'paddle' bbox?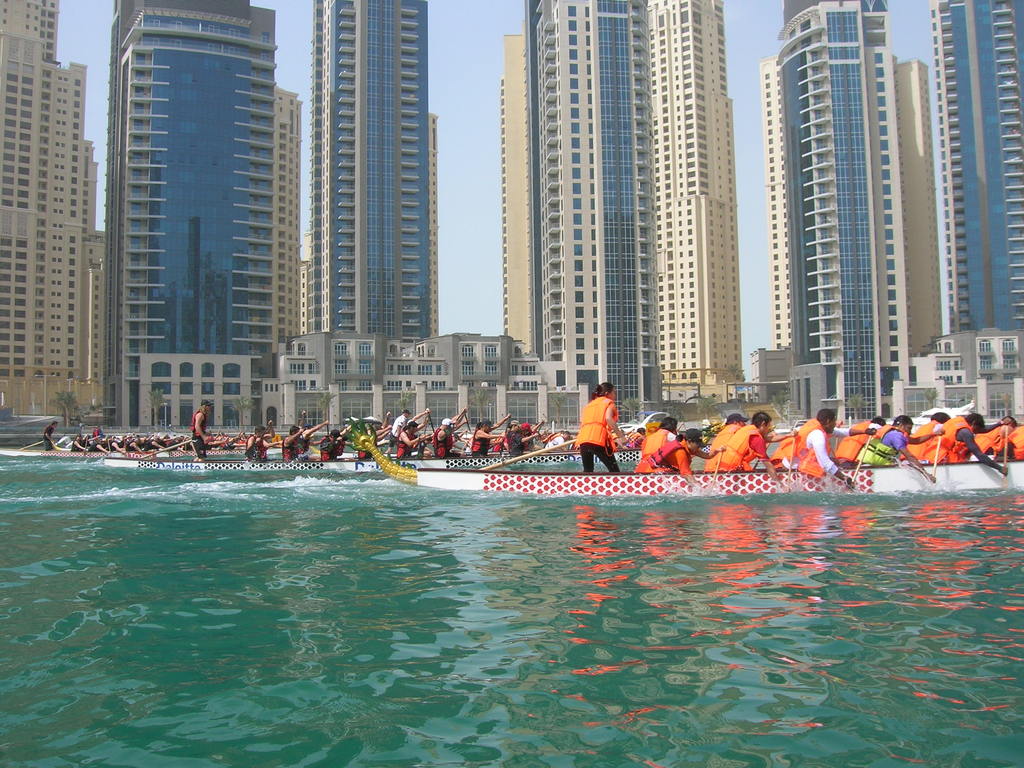
(324,421,330,433)
